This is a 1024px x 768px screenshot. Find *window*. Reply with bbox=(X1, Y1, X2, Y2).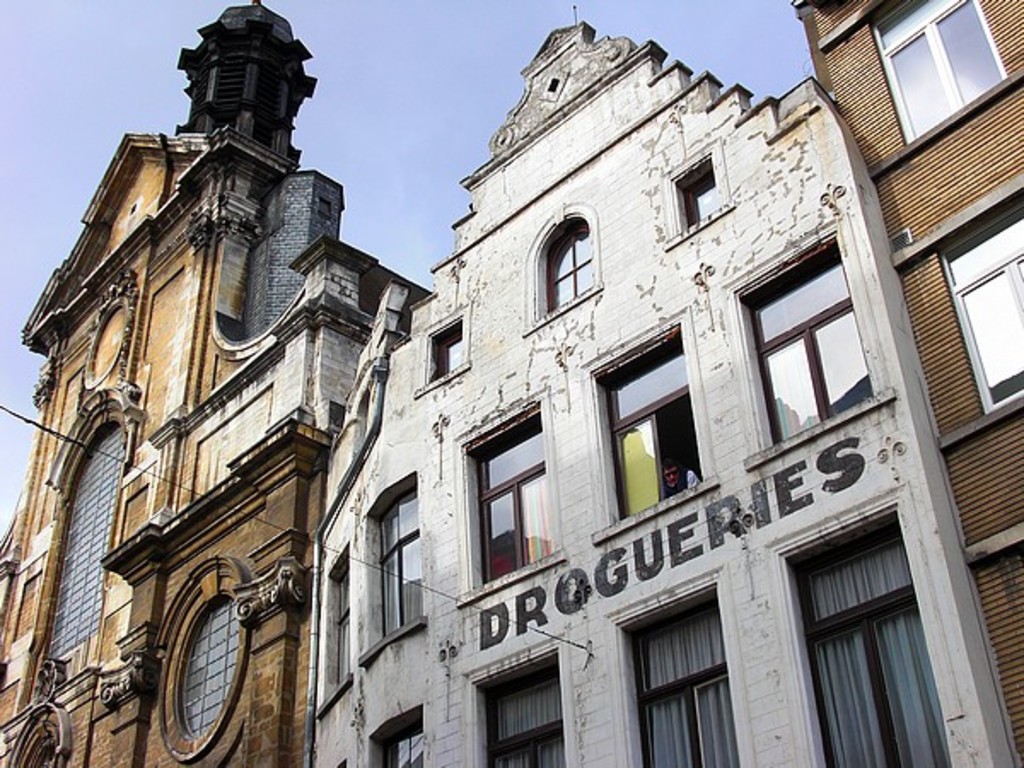
bbox=(172, 597, 244, 742).
